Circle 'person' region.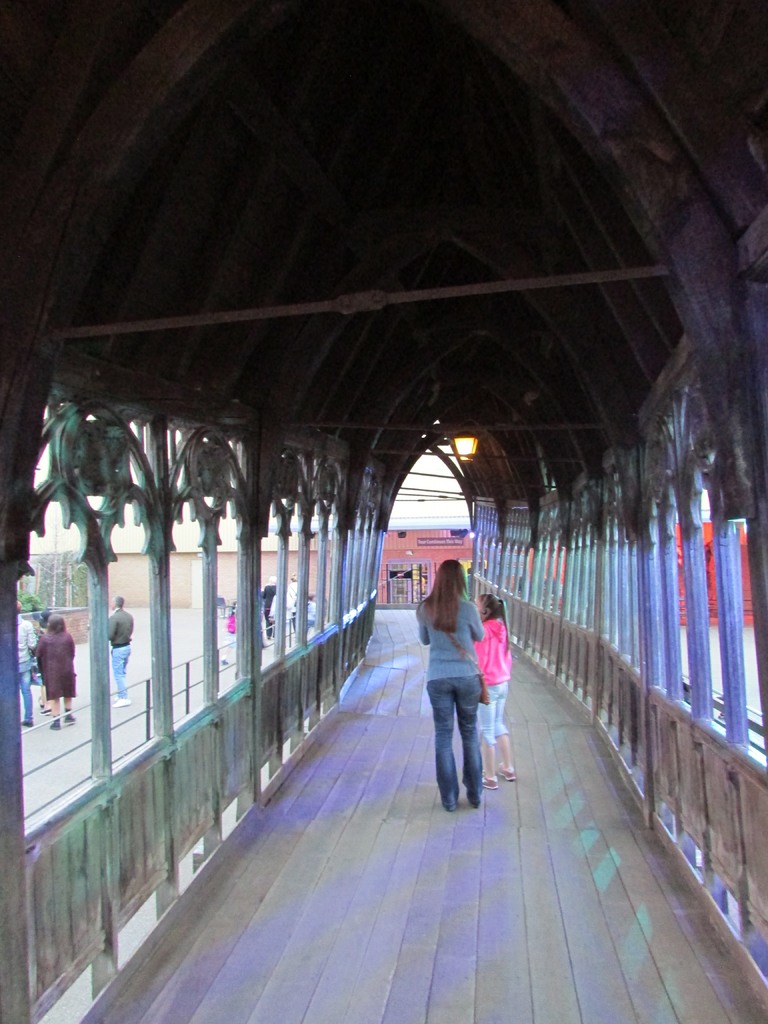
Region: l=12, t=597, r=37, b=726.
